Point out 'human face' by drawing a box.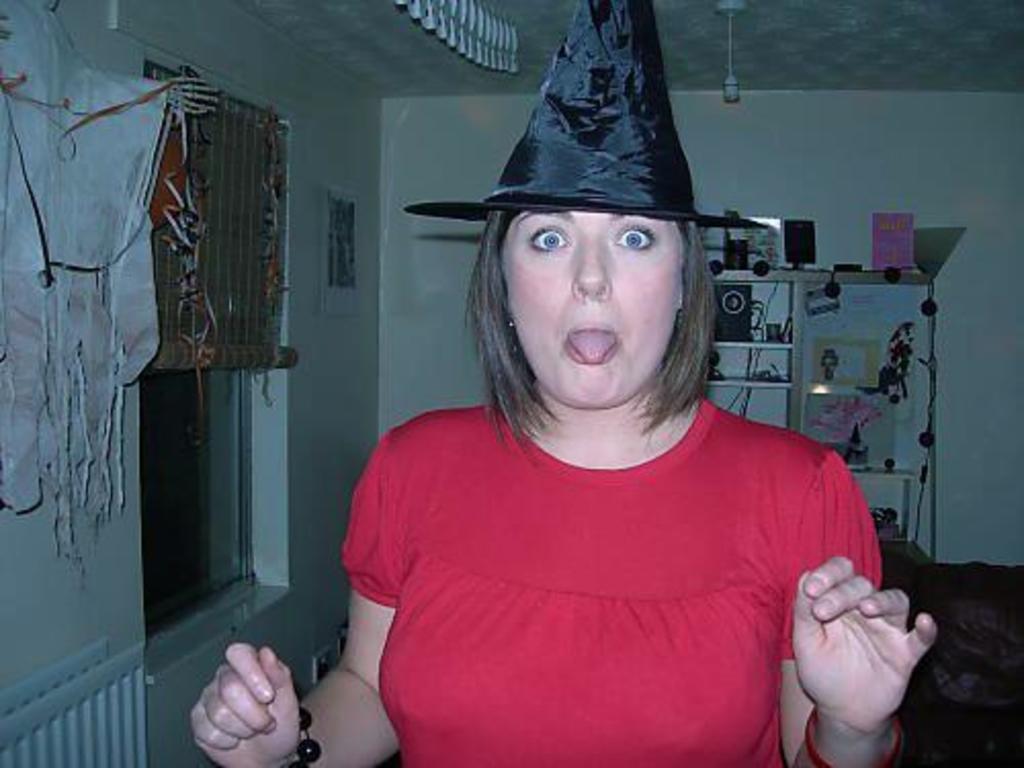
(500, 209, 678, 406).
